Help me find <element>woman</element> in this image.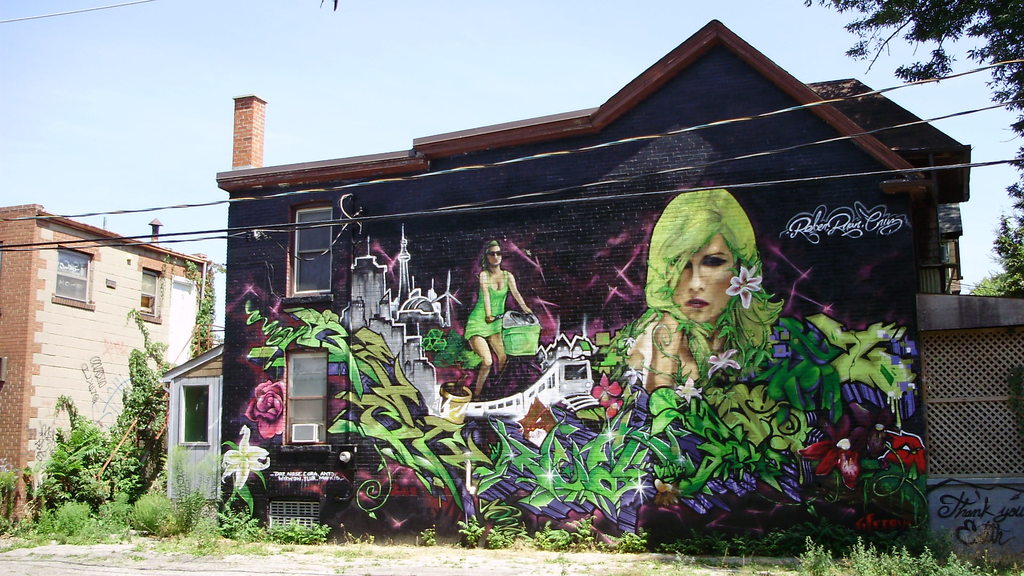
Found it: [left=449, top=238, right=538, bottom=399].
